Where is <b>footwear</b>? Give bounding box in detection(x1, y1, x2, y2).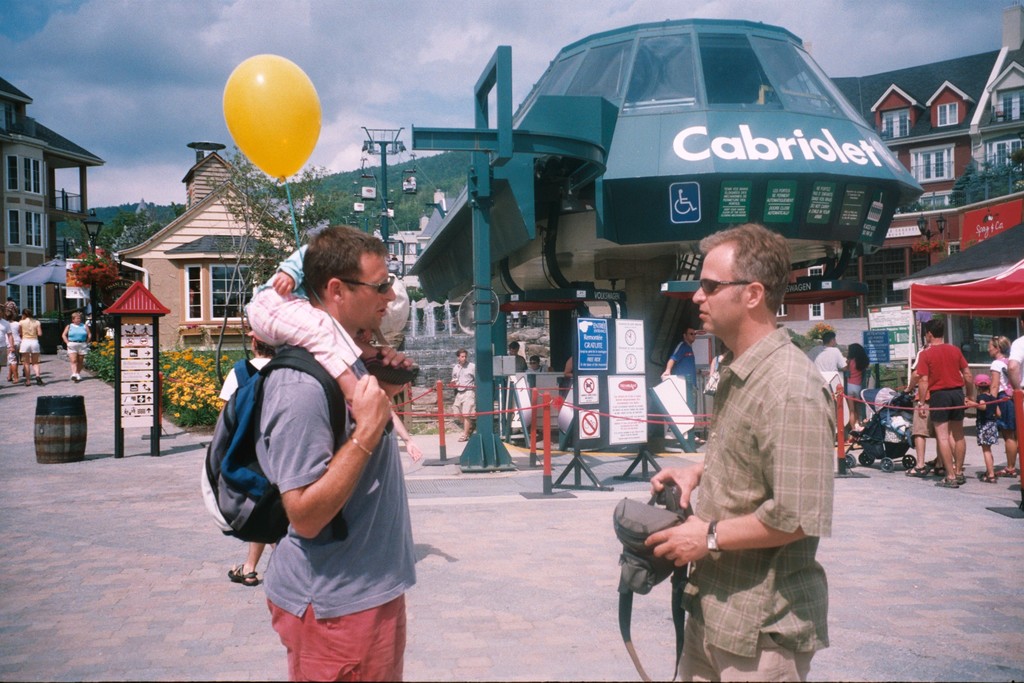
detection(959, 473, 970, 484).
